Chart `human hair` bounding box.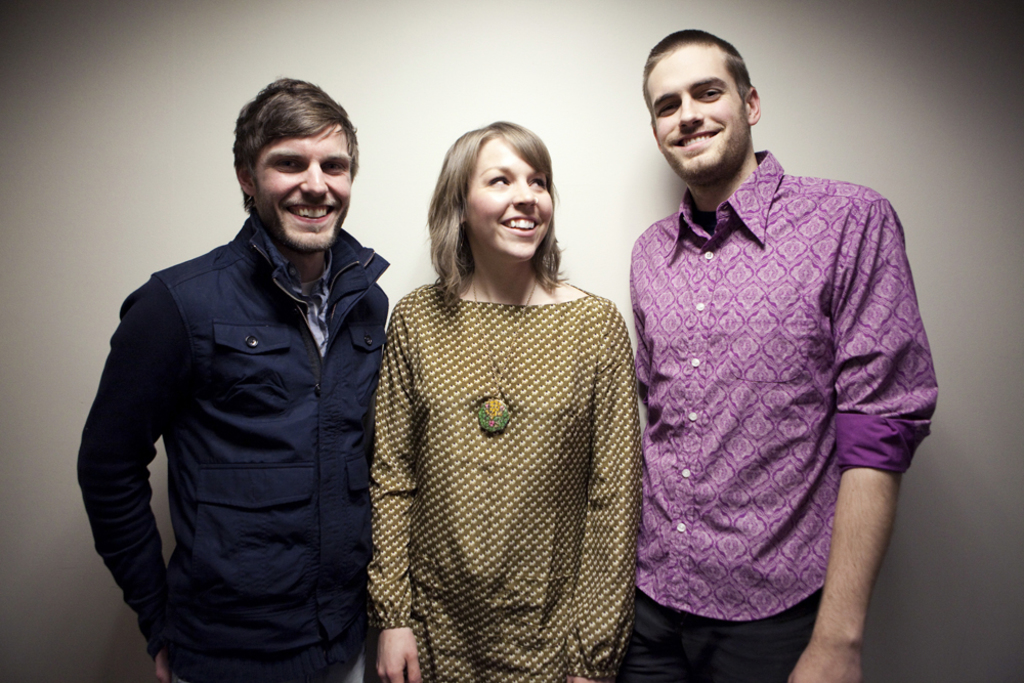
Charted: [x1=420, y1=117, x2=570, y2=302].
